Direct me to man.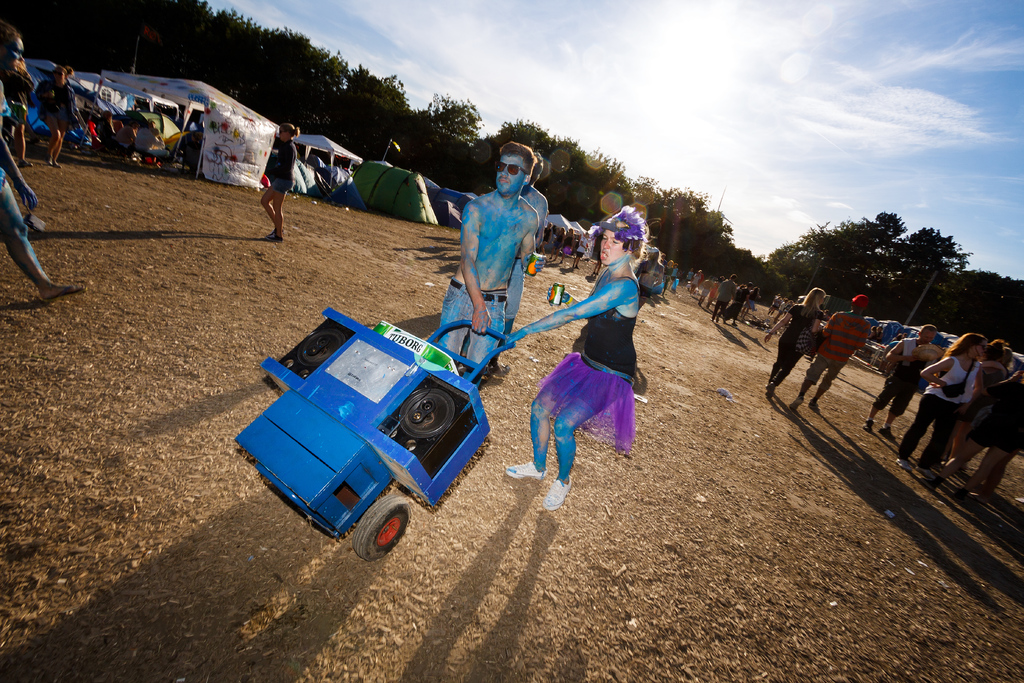
Direction: x1=113, y1=124, x2=139, y2=156.
